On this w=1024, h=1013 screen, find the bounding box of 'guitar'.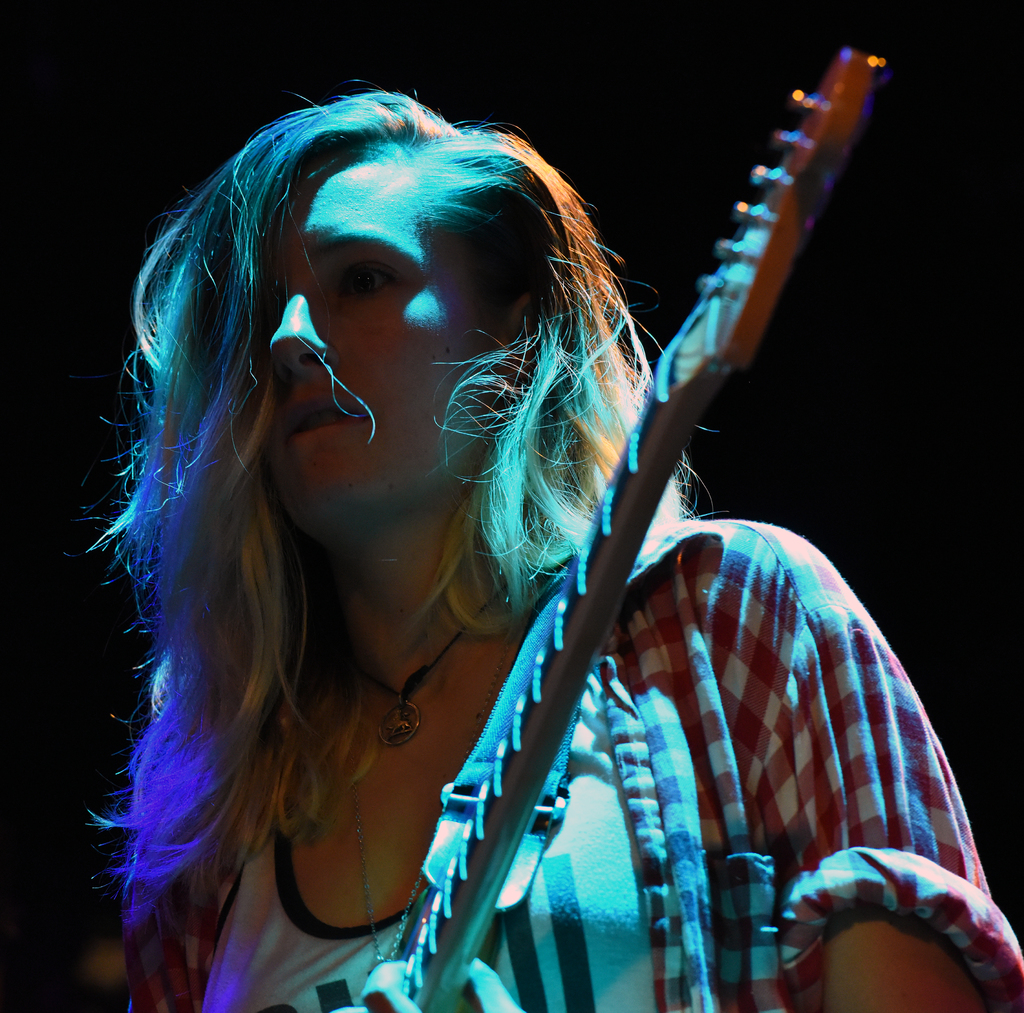
Bounding box: 385 44 888 1012.
